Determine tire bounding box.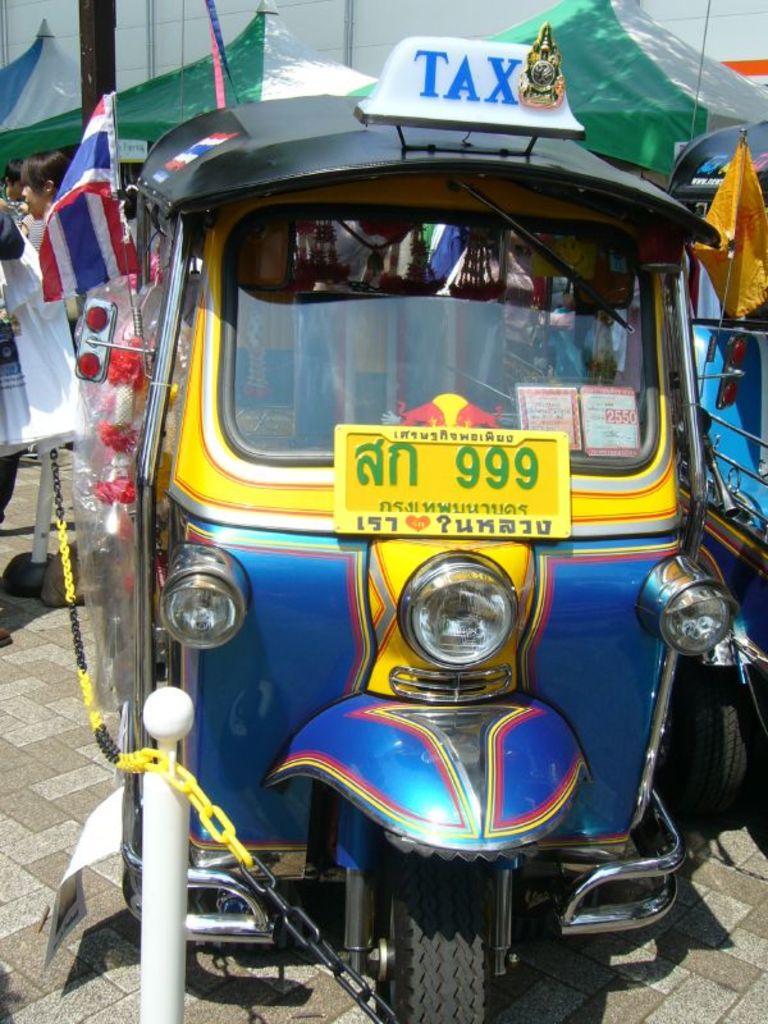
Determined: BBox(680, 672, 753, 813).
